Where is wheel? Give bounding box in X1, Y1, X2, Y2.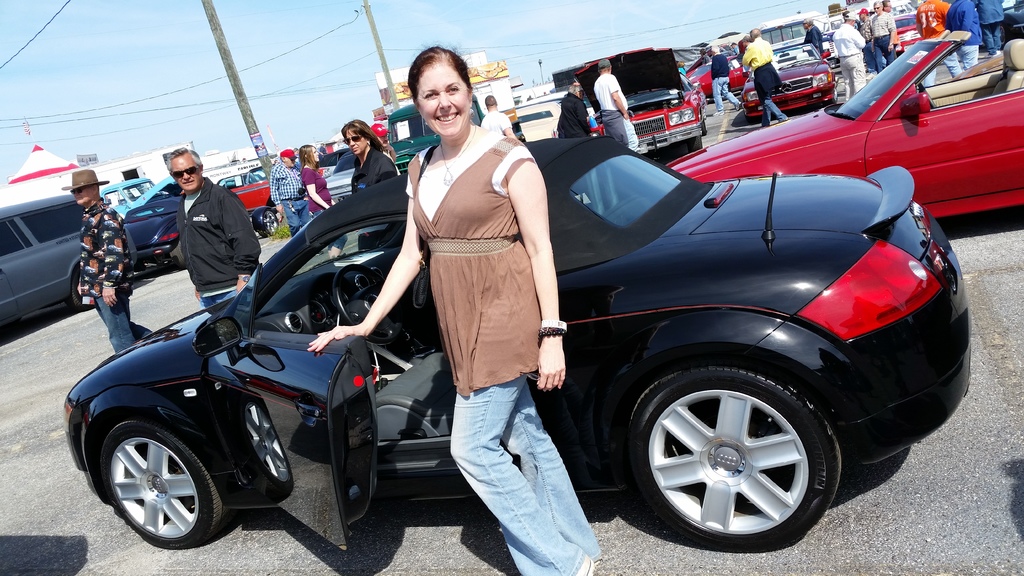
168, 242, 185, 269.
